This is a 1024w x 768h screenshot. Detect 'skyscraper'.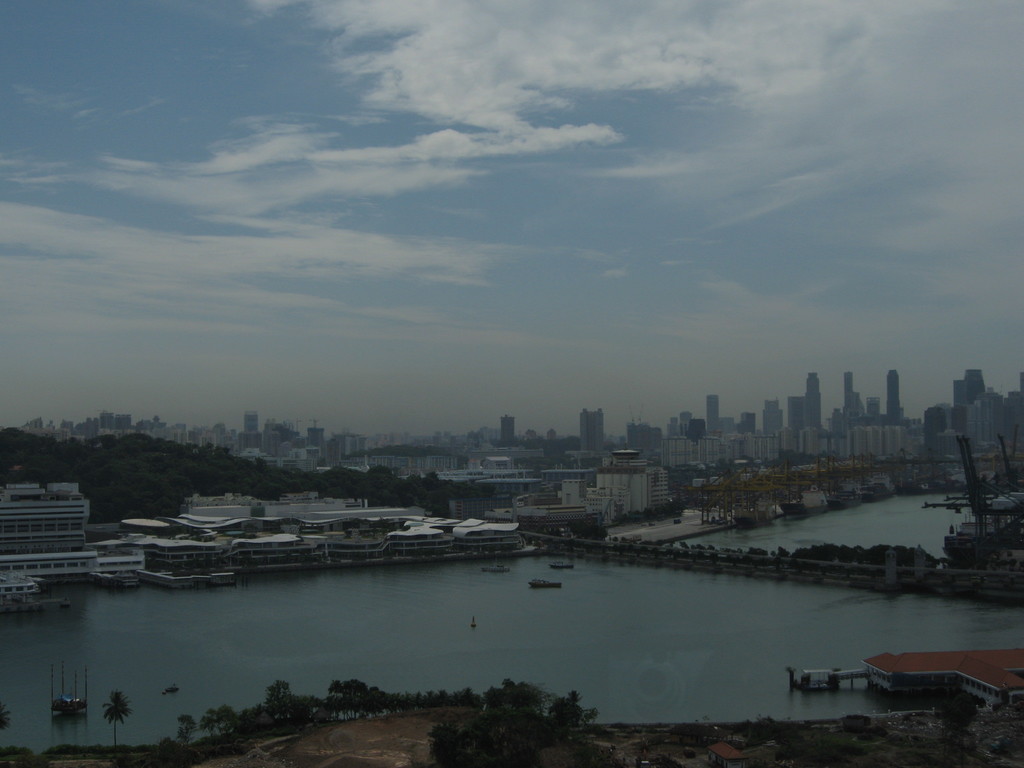
Rect(964, 367, 986, 402).
